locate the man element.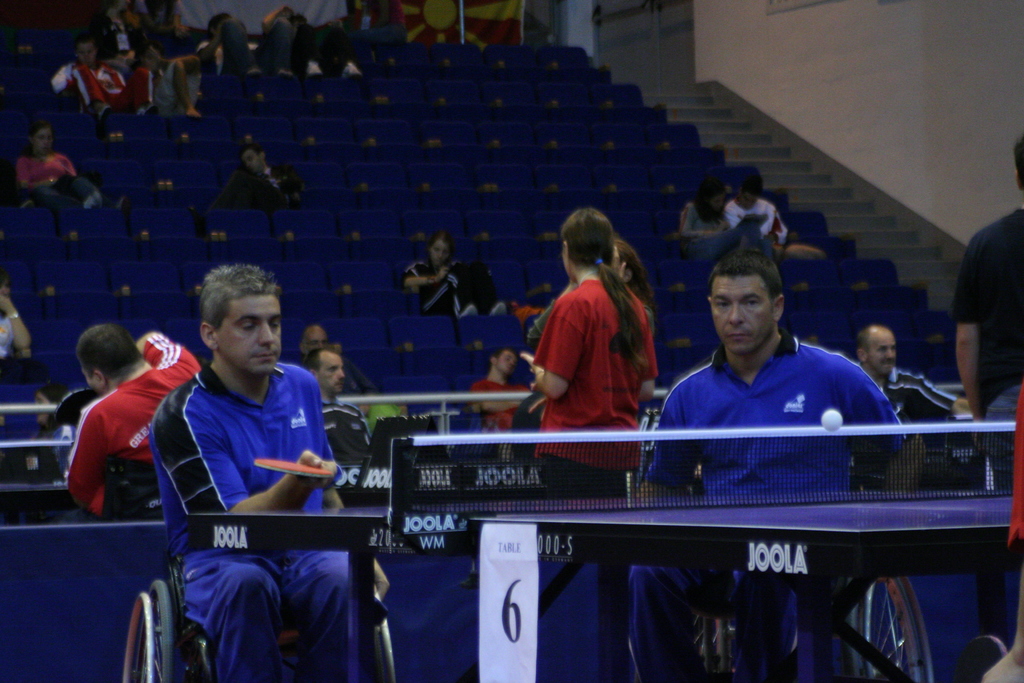
Element bbox: [280,8,366,72].
